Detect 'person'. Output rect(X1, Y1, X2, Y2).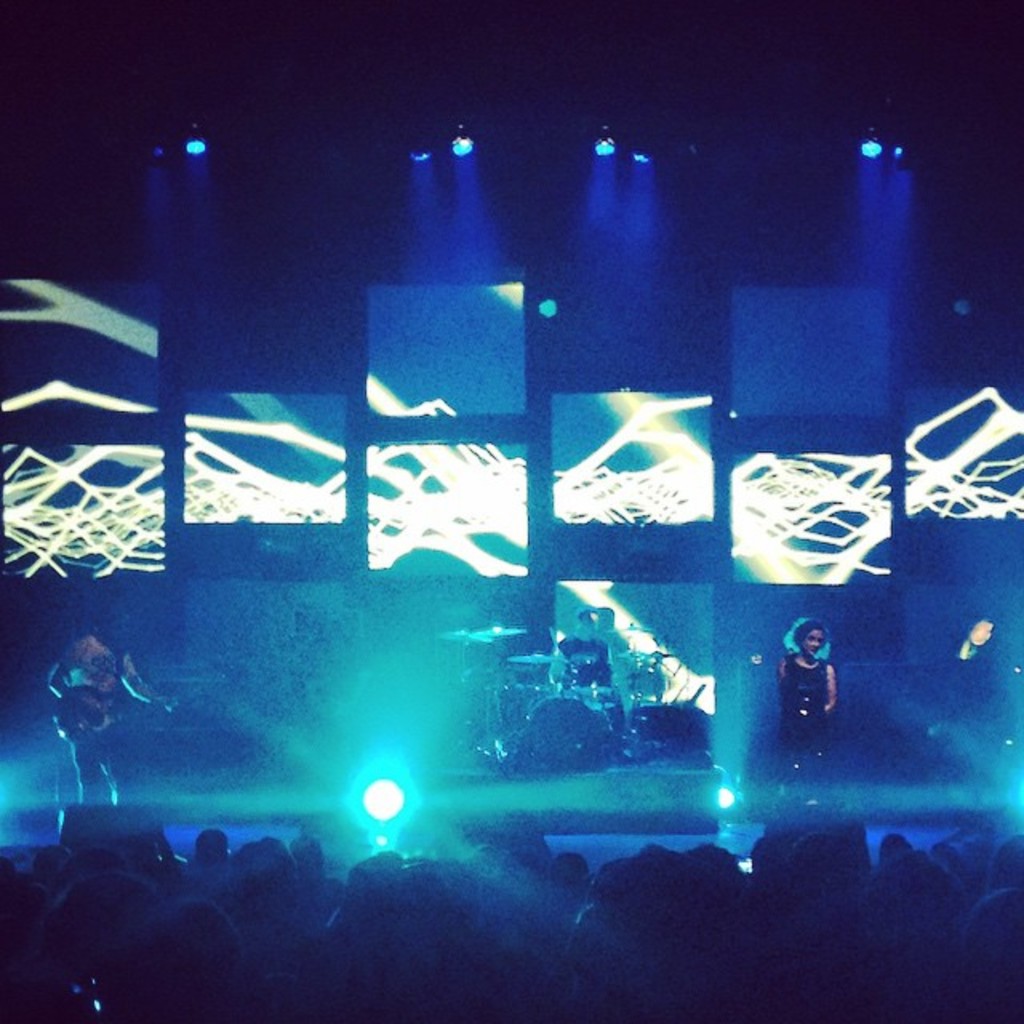
rect(50, 613, 197, 808).
